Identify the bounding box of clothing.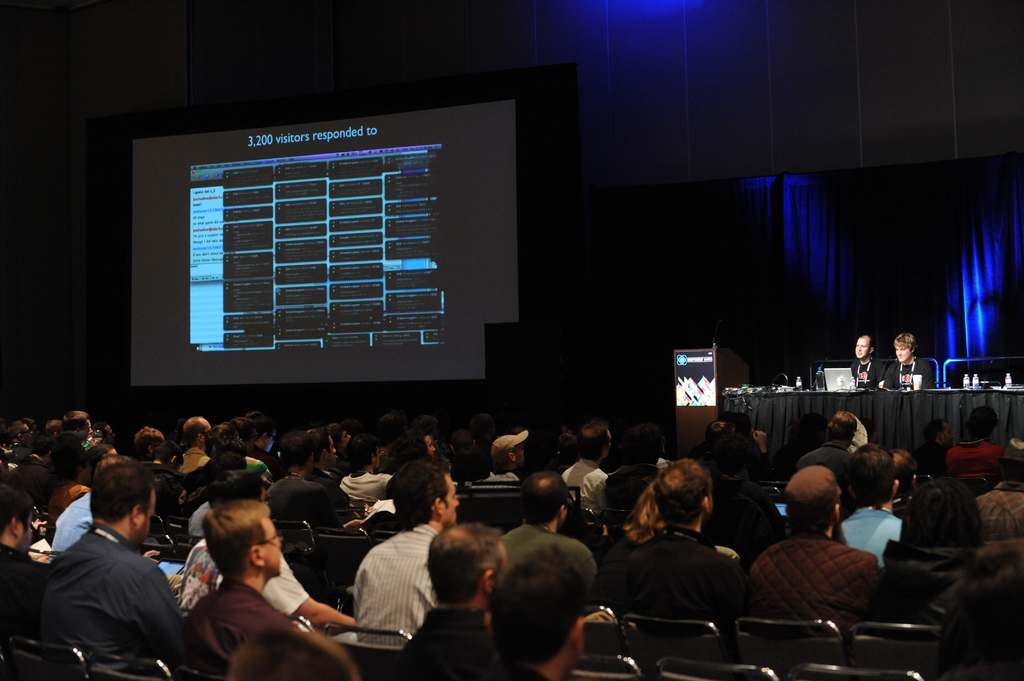
rect(184, 465, 276, 515).
